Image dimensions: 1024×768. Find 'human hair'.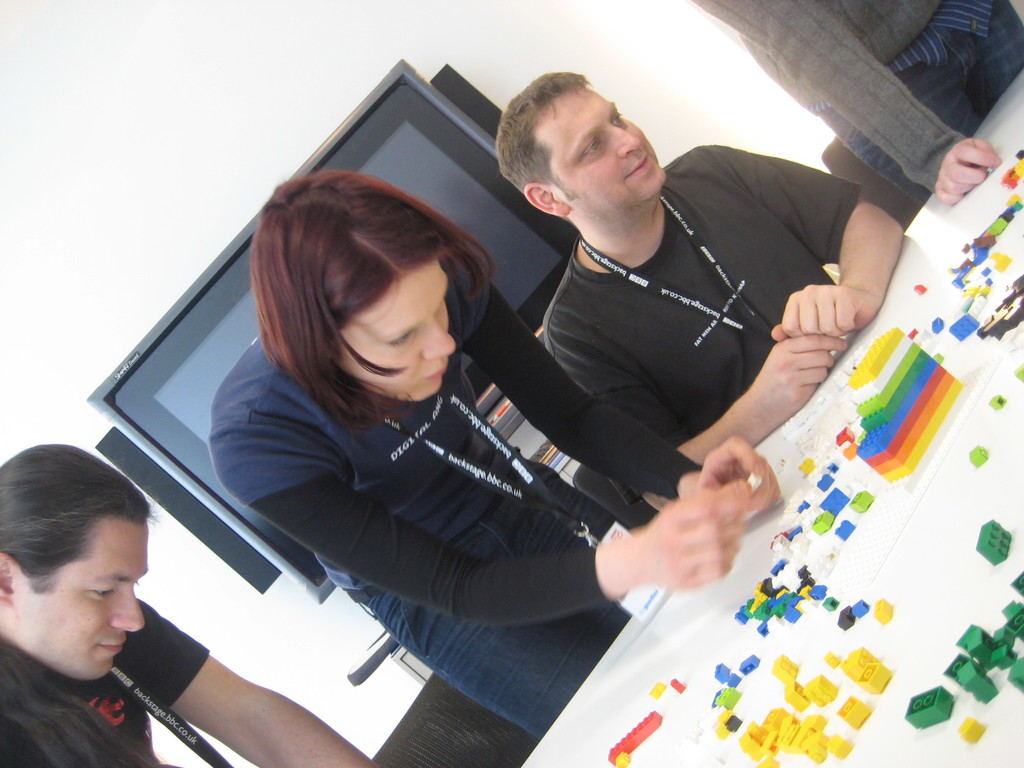
select_region(249, 171, 467, 442).
